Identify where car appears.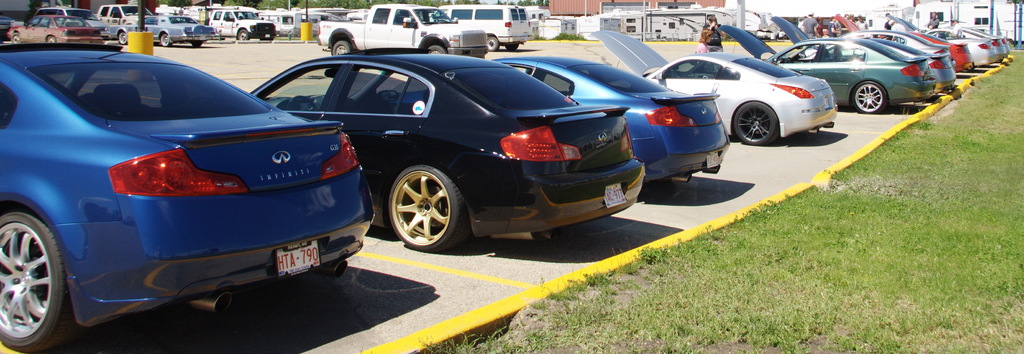
Appears at rect(920, 22, 996, 70).
